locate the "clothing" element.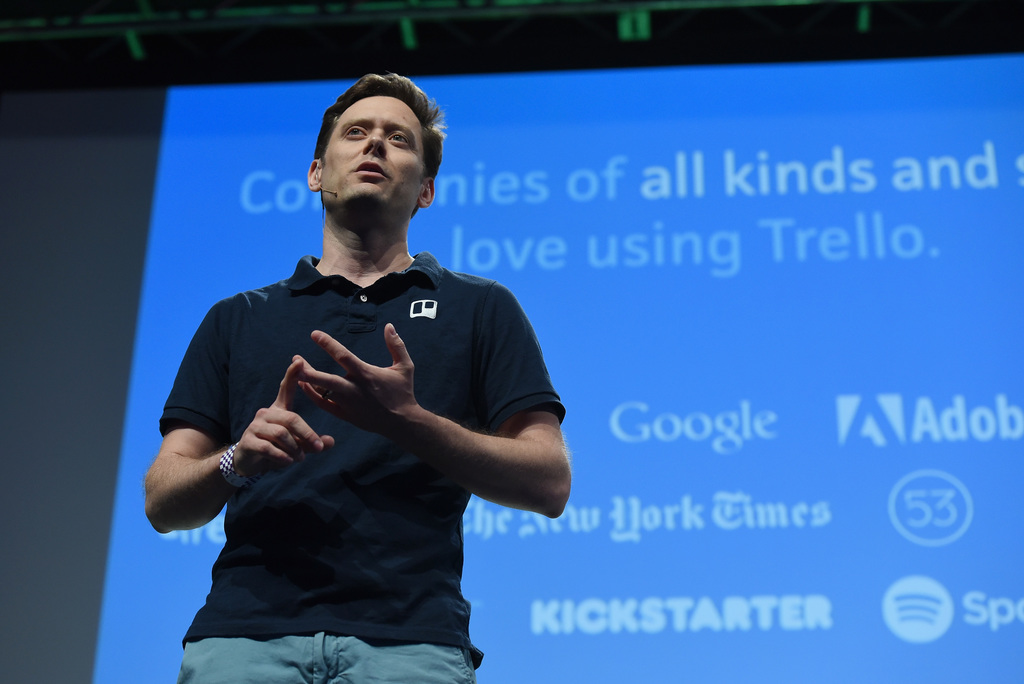
Element bbox: Rect(150, 198, 556, 646).
